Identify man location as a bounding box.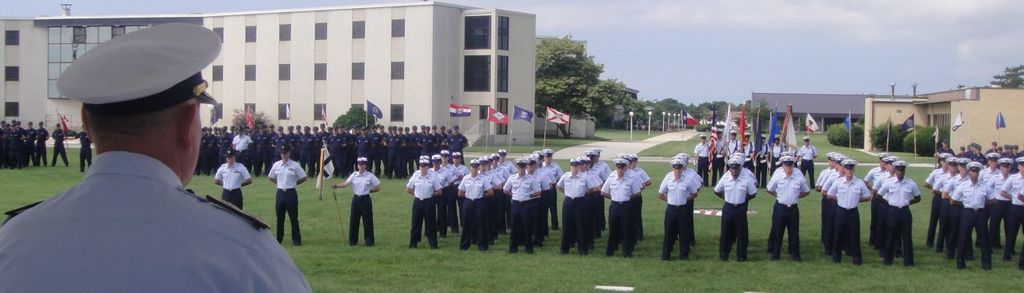
l=875, t=161, r=921, b=264.
